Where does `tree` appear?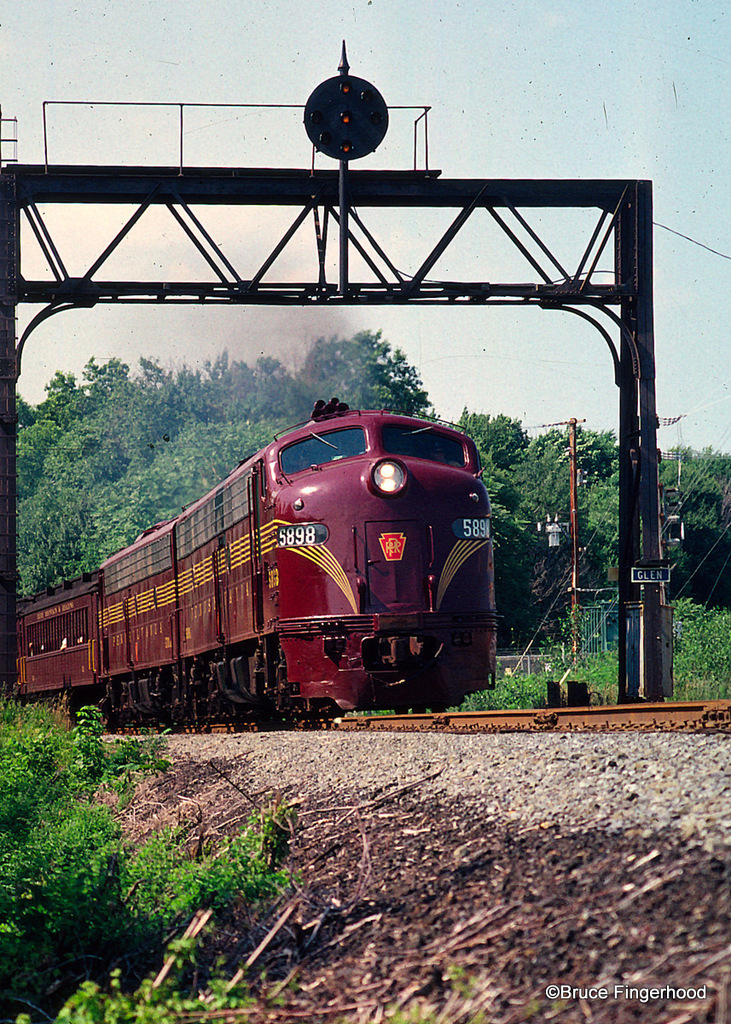
Appears at x1=177 y1=346 x2=258 y2=433.
